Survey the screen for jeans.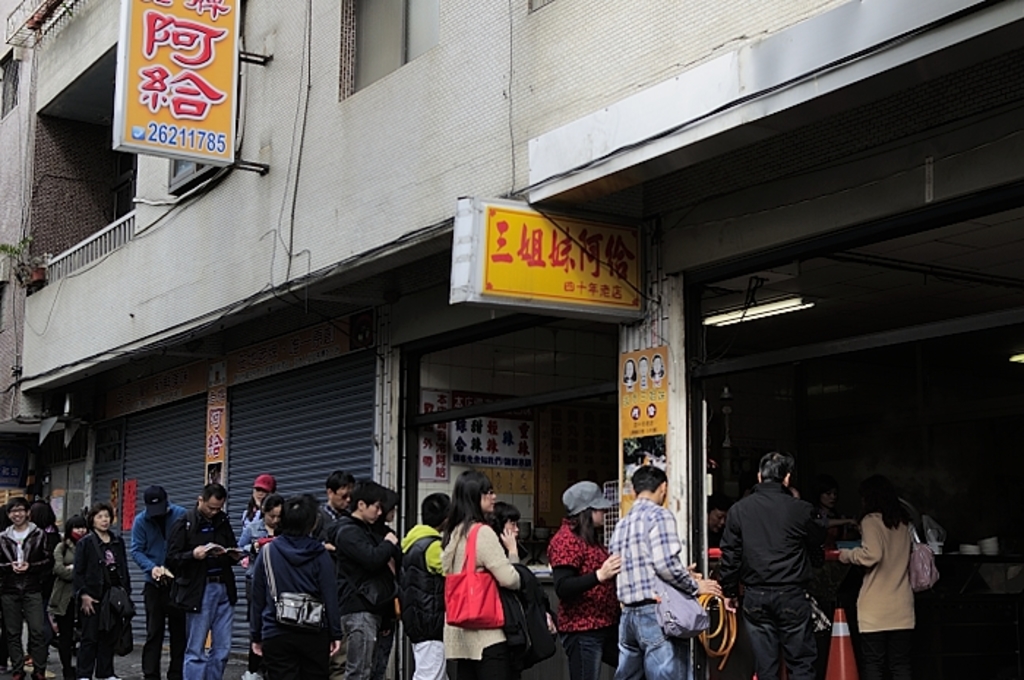
Survey found: bbox=[184, 582, 228, 679].
